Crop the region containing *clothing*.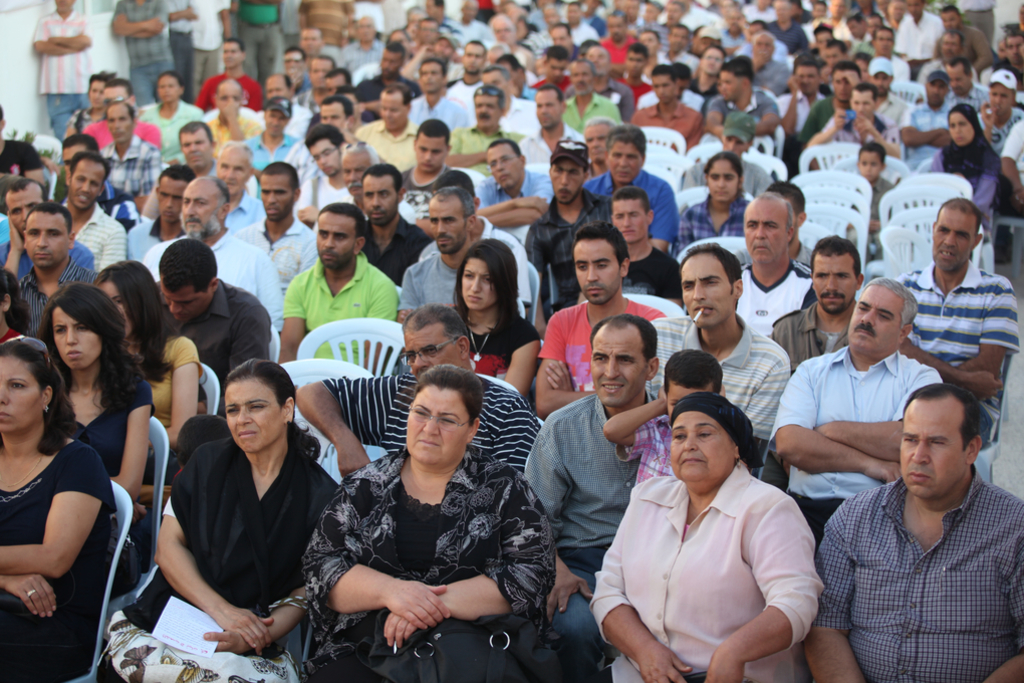
Crop region: bbox(360, 211, 434, 282).
